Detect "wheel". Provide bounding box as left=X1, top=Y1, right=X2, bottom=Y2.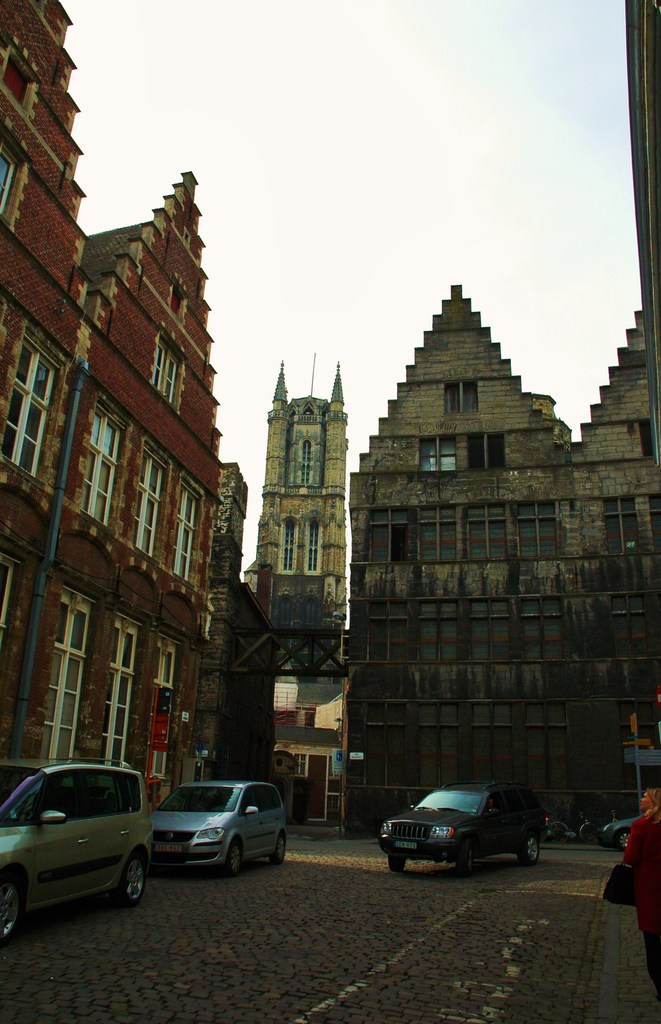
left=389, top=856, right=405, bottom=875.
